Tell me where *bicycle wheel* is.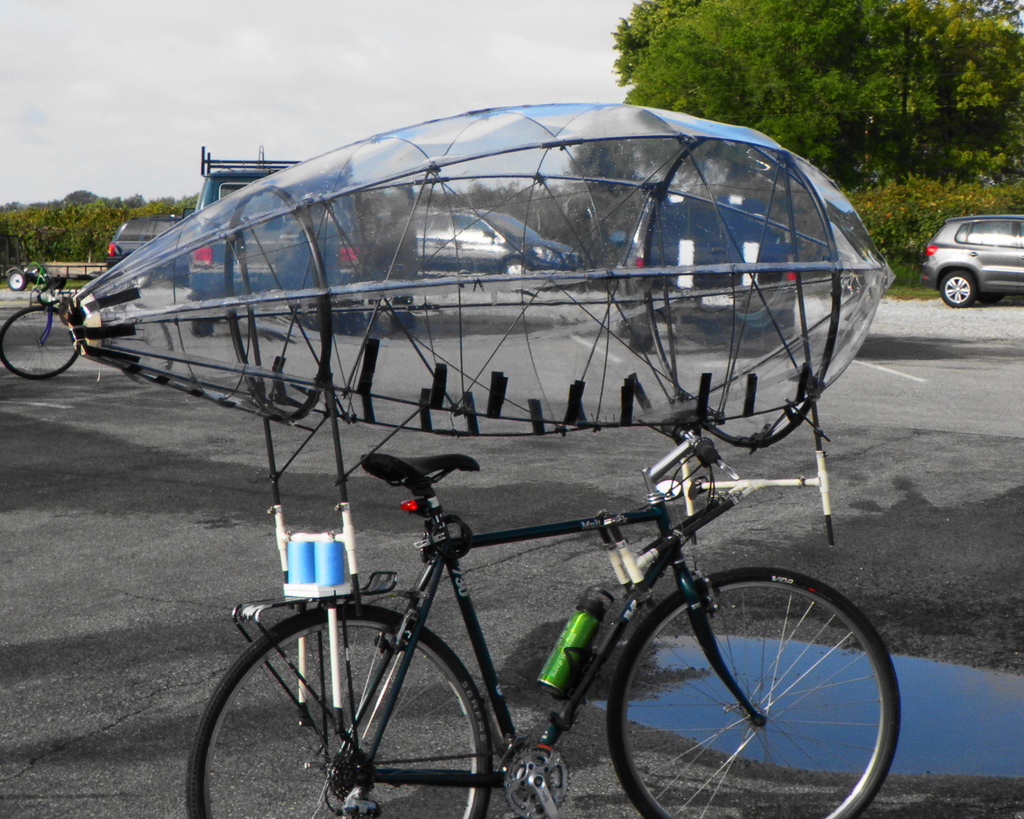
*bicycle wheel* is at 607/567/902/818.
